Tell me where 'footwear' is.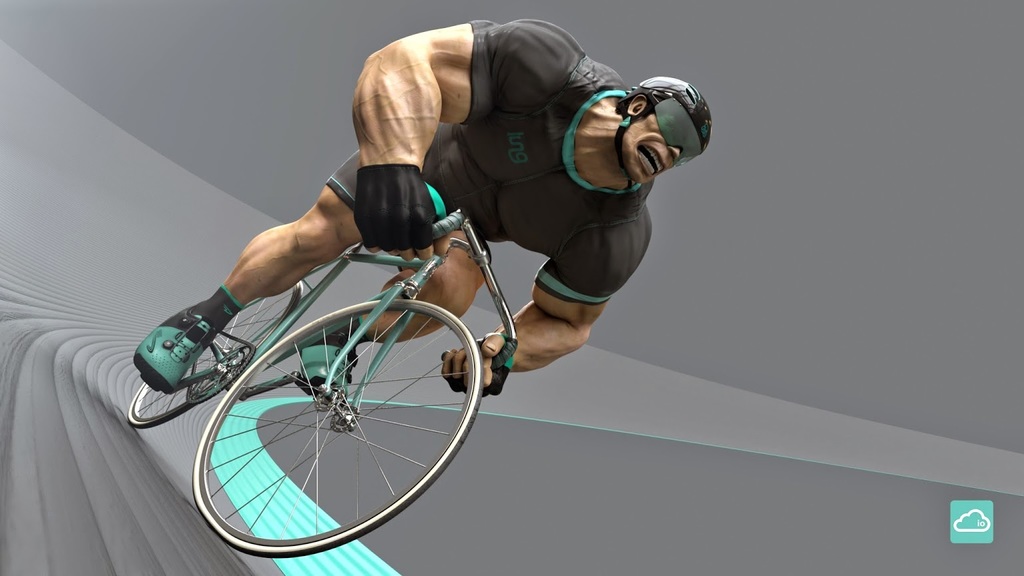
'footwear' is at x1=300, y1=333, x2=360, y2=390.
